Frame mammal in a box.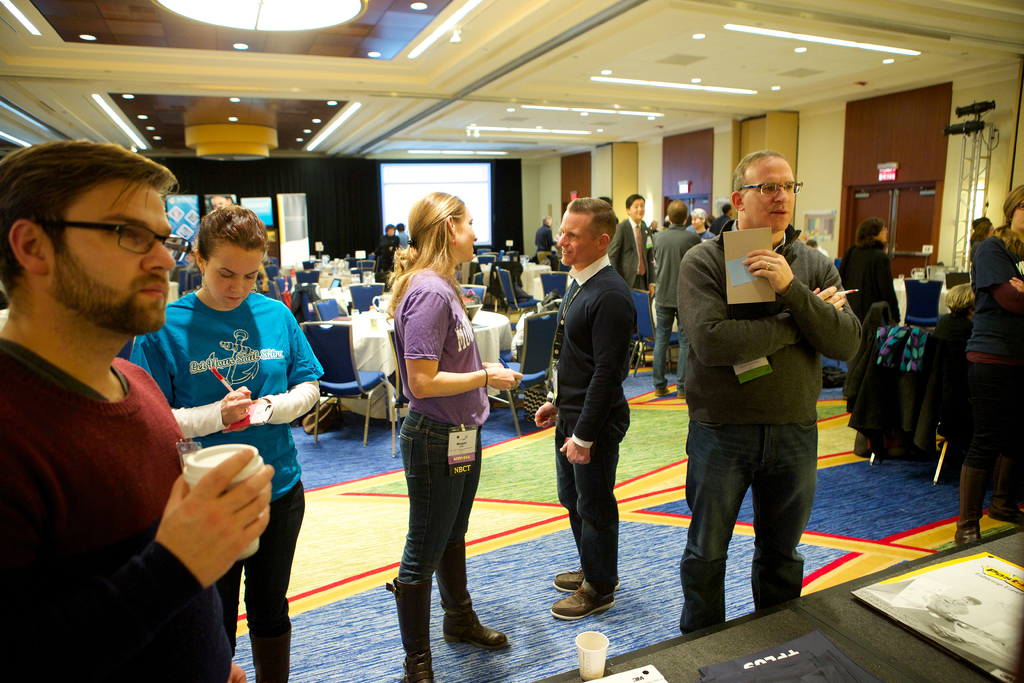
{"x1": 938, "y1": 283, "x2": 971, "y2": 345}.
